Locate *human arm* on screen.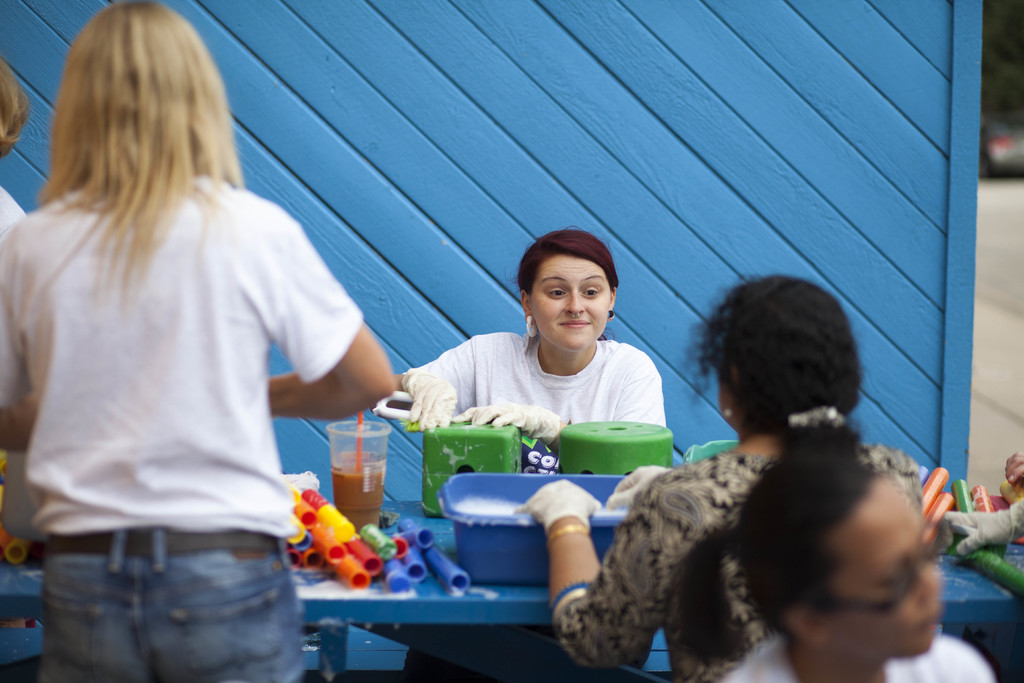
On screen at rect(934, 497, 1023, 565).
